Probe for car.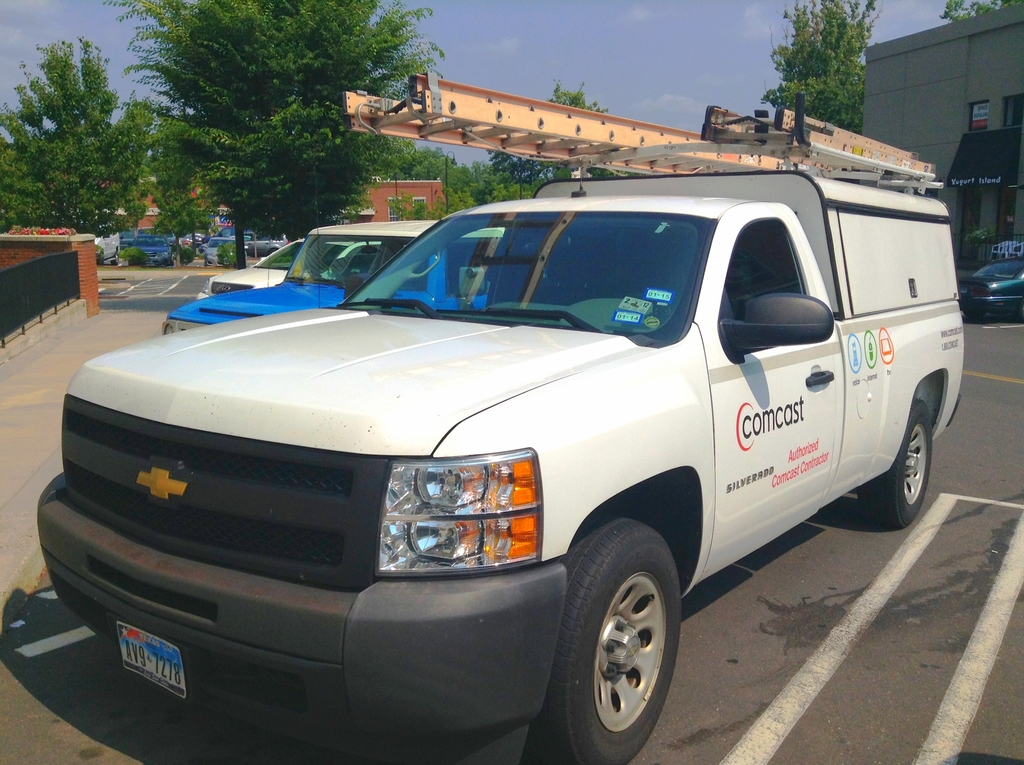
Probe result: [left=964, top=255, right=1023, bottom=323].
